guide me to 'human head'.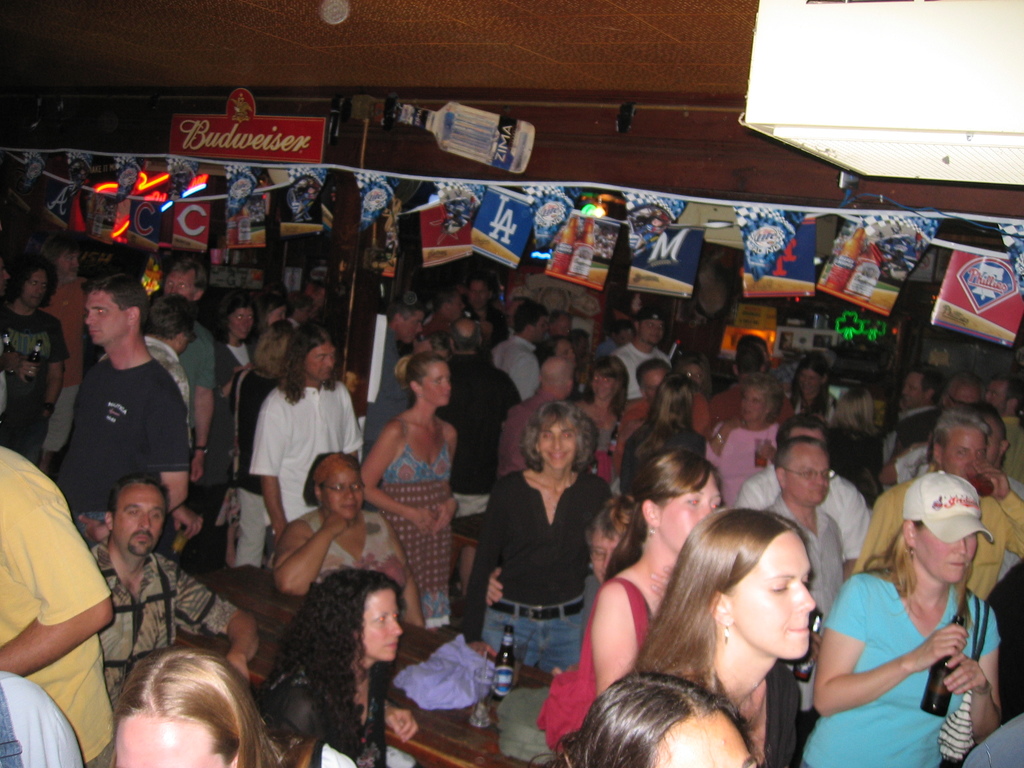
Guidance: select_region(624, 447, 721, 553).
